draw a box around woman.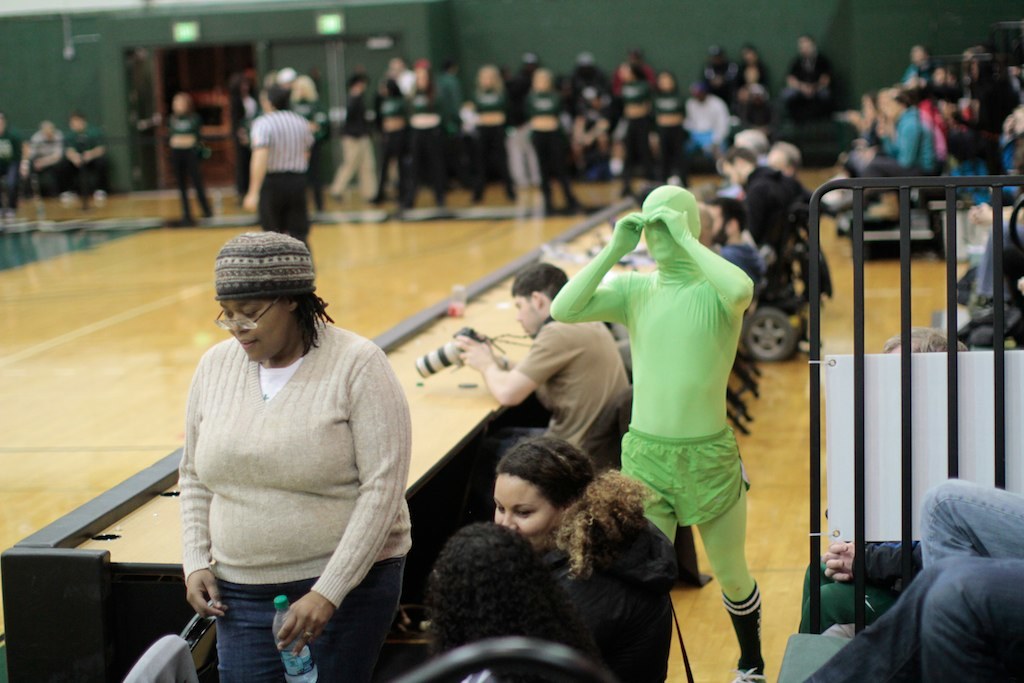
[left=164, top=94, right=215, bottom=230].
